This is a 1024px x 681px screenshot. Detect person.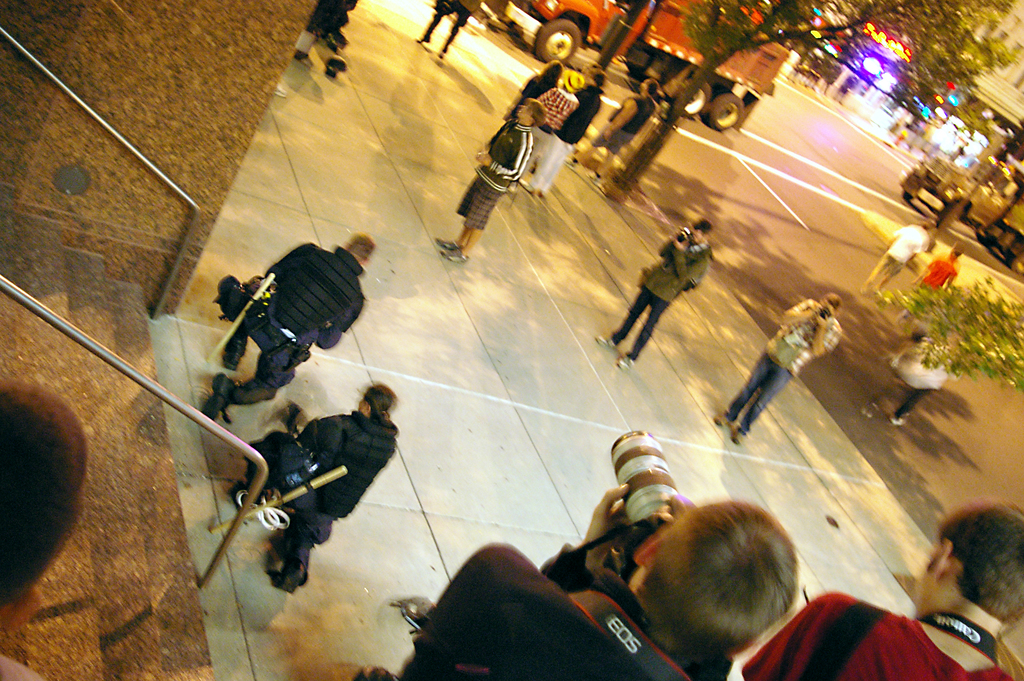
crop(390, 495, 801, 680).
